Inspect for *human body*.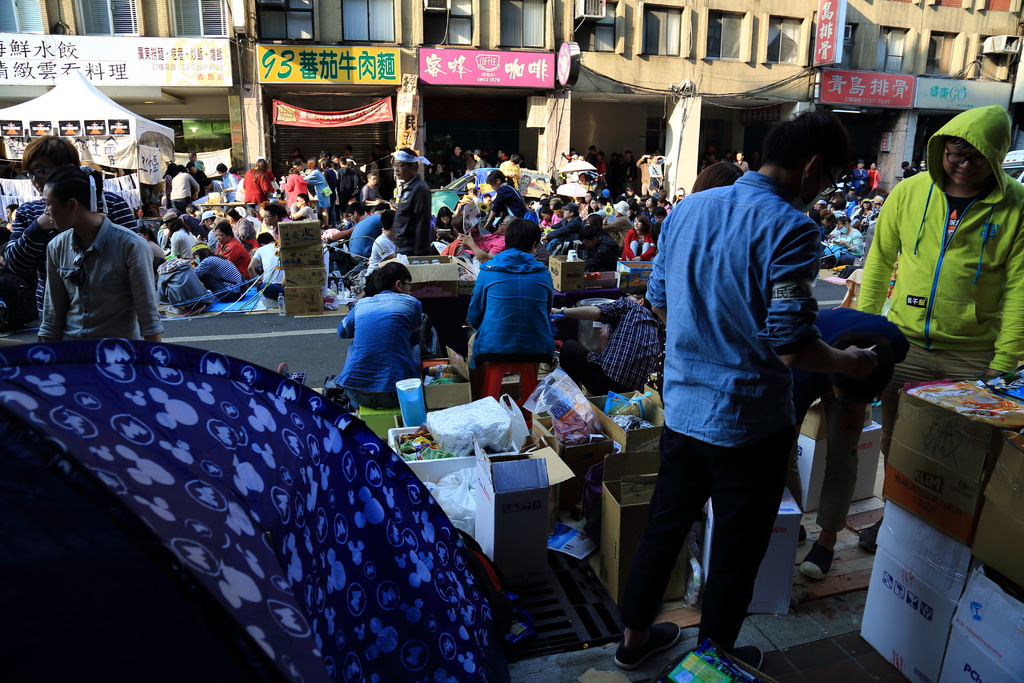
Inspection: Rect(601, 183, 611, 201).
